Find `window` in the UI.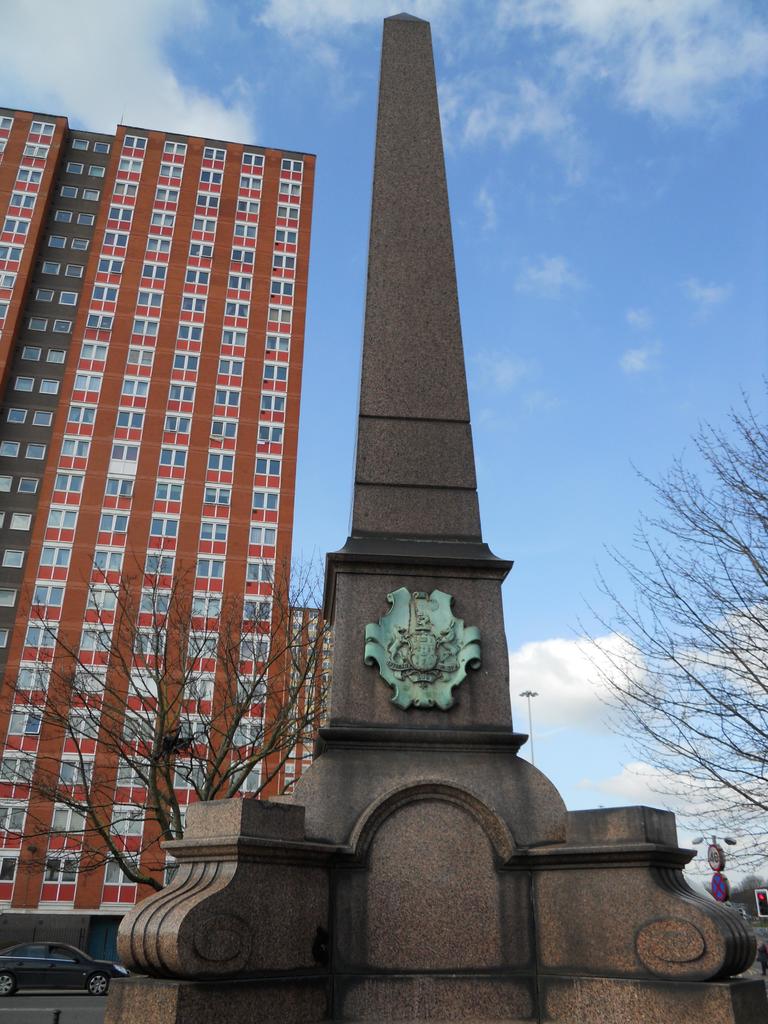
UI element at 70, 140, 88, 152.
